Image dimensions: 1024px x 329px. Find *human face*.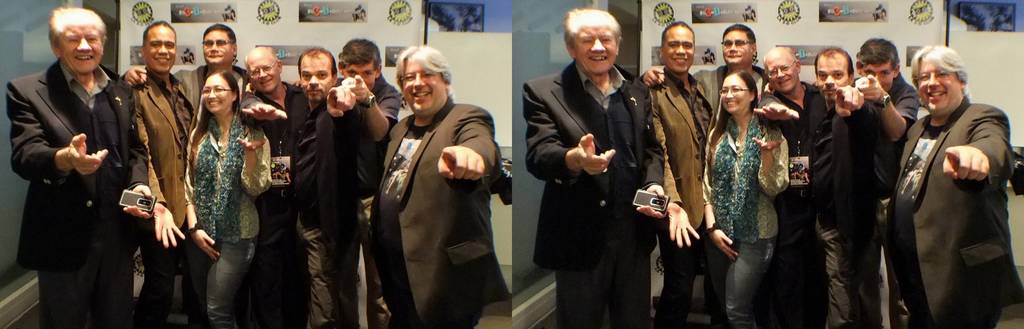
detection(145, 27, 173, 73).
